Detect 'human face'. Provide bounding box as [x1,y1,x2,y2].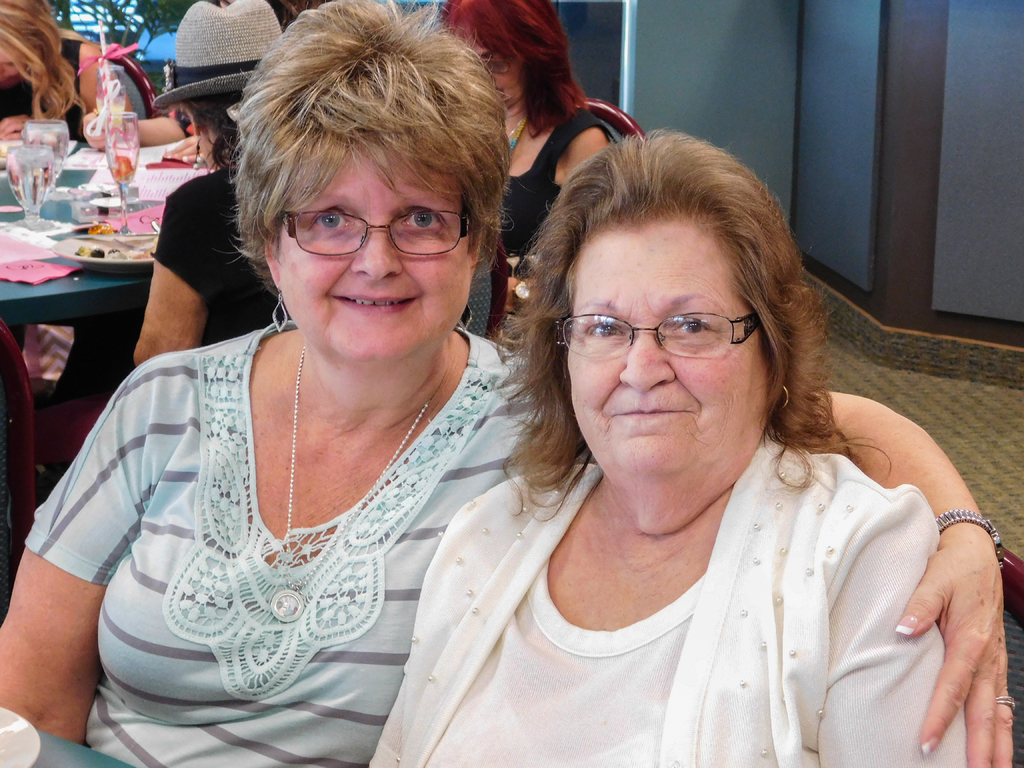
[568,230,767,476].
